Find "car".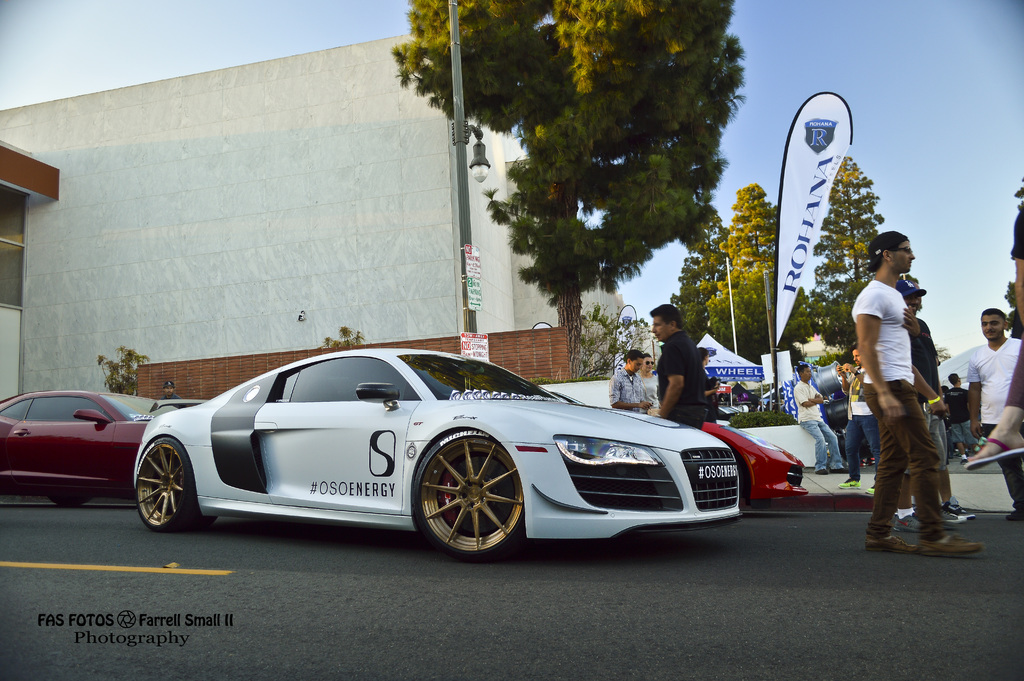
[left=692, top=408, right=820, bottom=500].
